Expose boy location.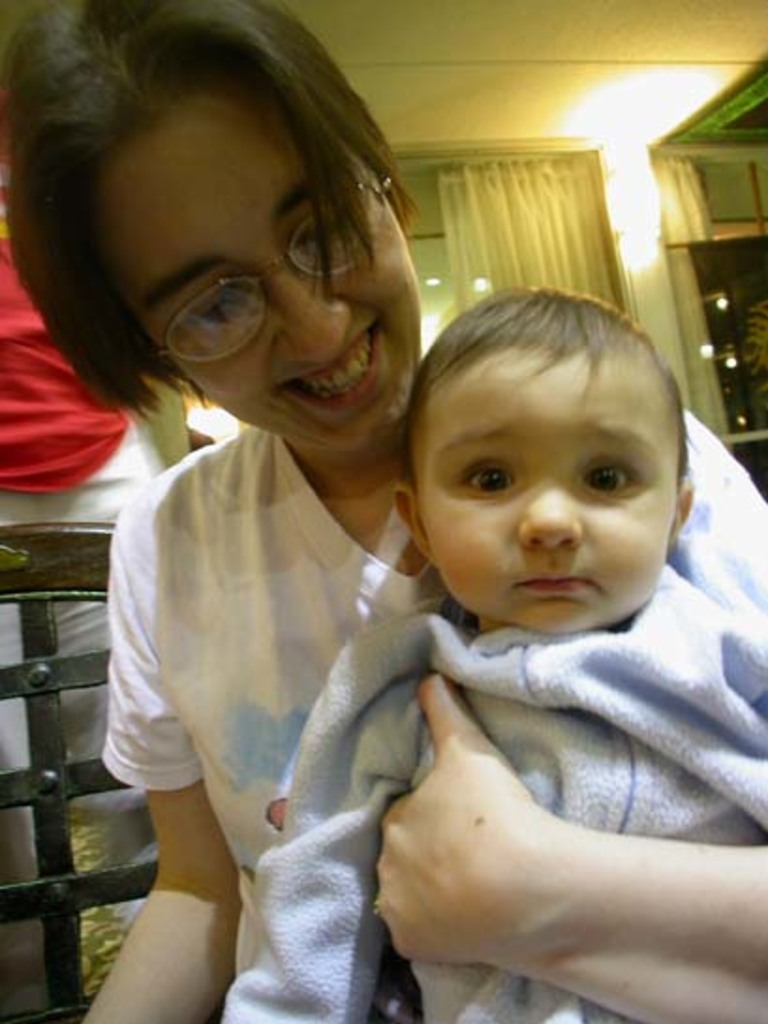
Exposed at <bbox>214, 286, 766, 1022</bbox>.
